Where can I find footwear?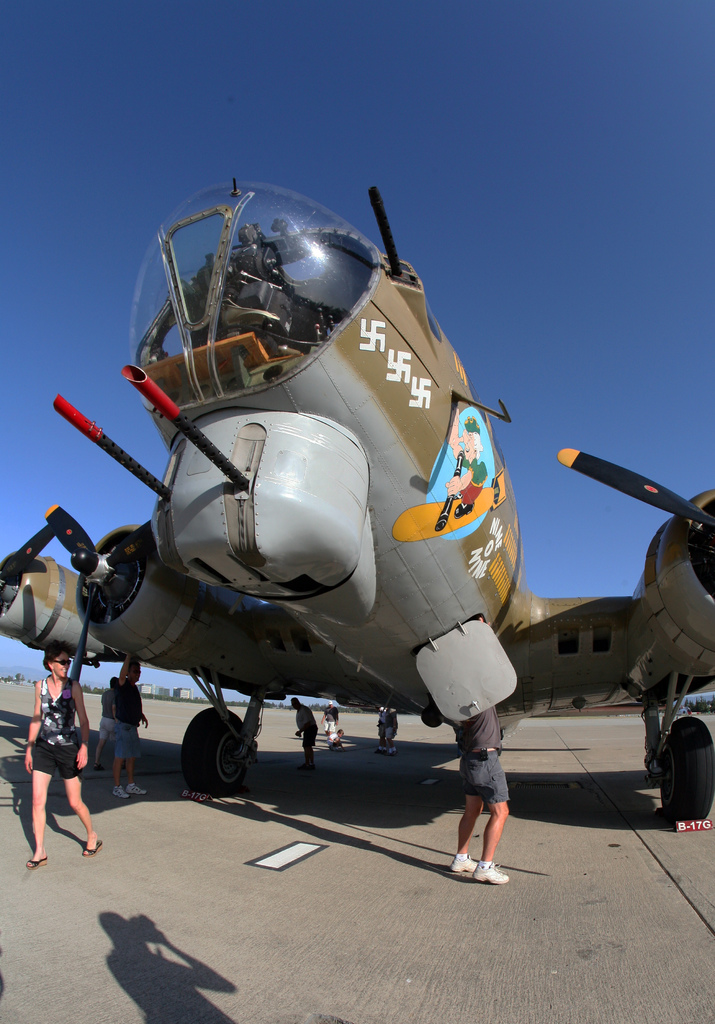
You can find it at 472, 860, 510, 883.
